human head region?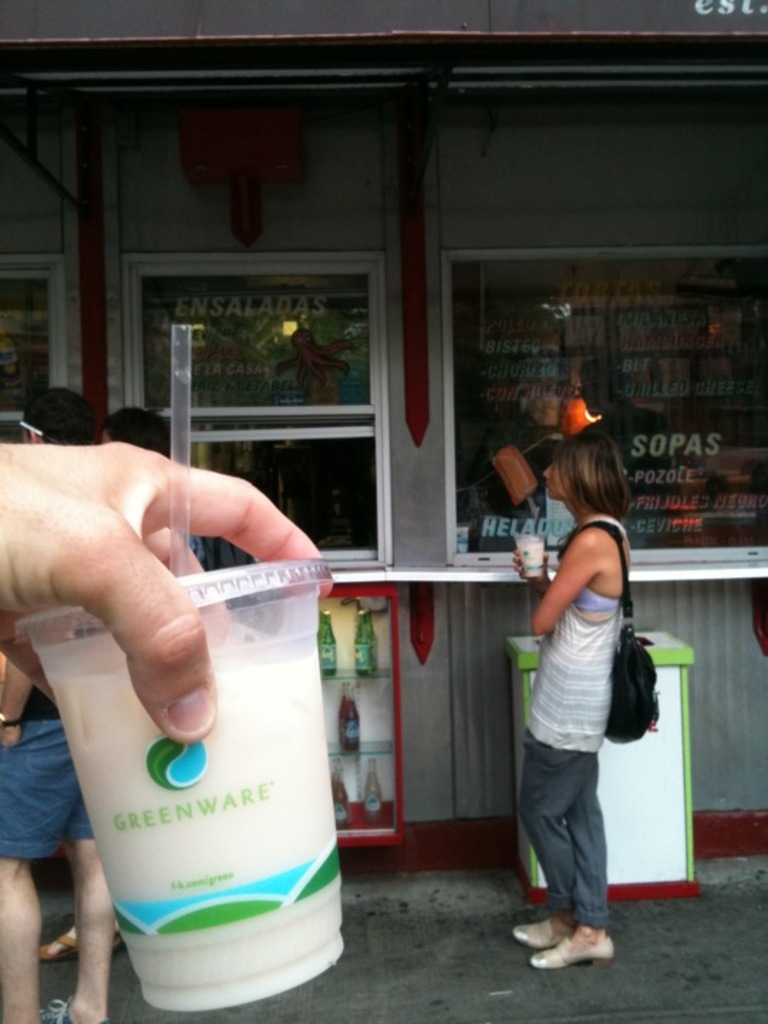
locate(98, 411, 171, 457)
